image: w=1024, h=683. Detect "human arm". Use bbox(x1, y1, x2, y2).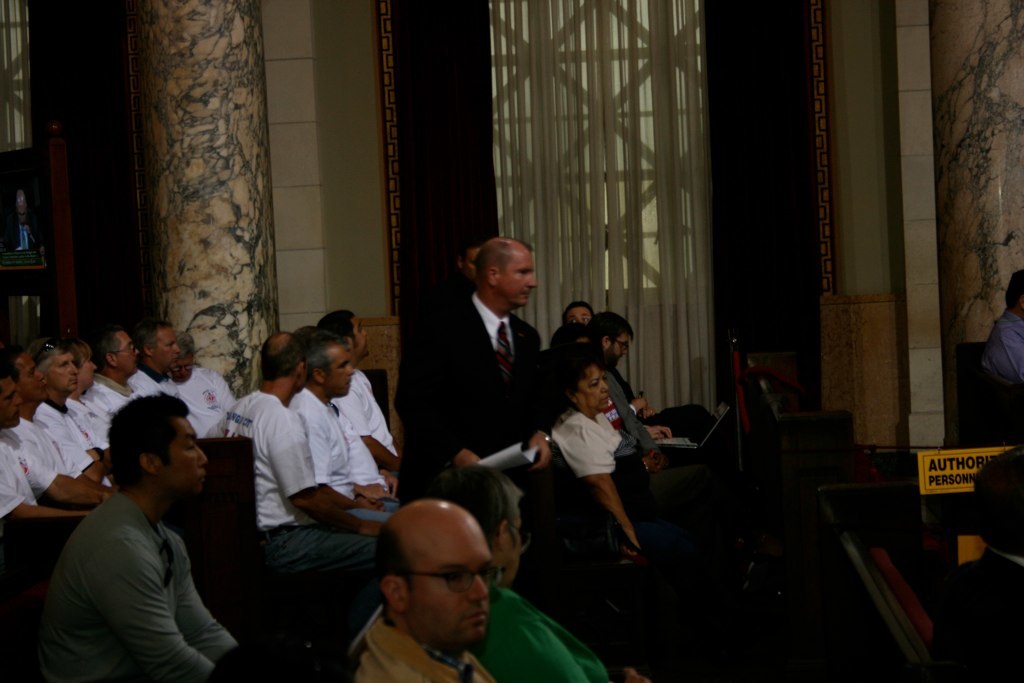
bbox(602, 374, 676, 442).
